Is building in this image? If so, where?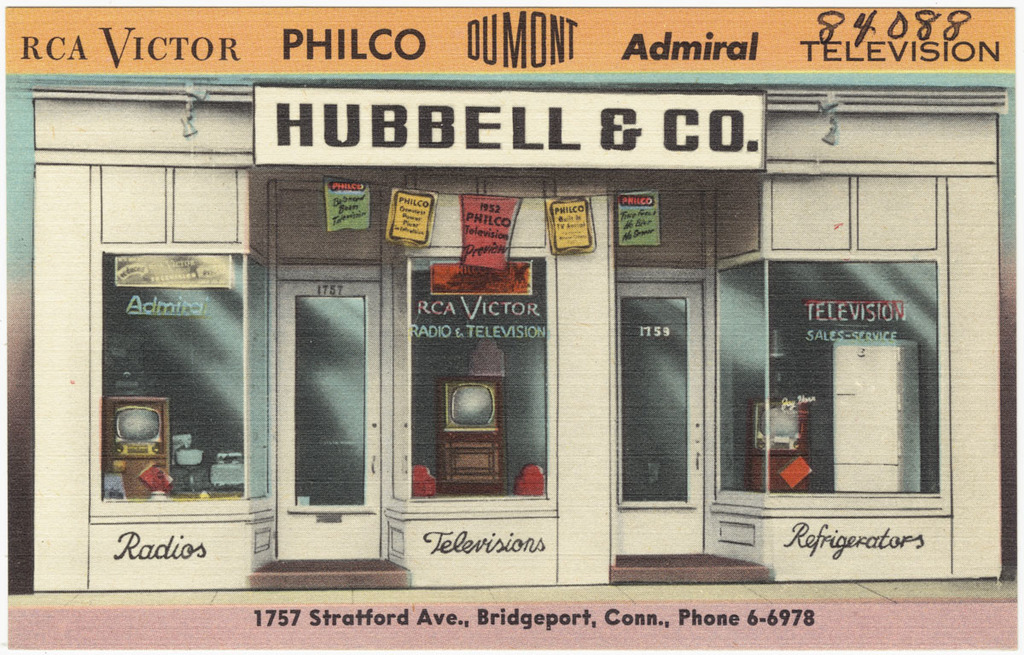
Yes, at 5,0,1023,600.
